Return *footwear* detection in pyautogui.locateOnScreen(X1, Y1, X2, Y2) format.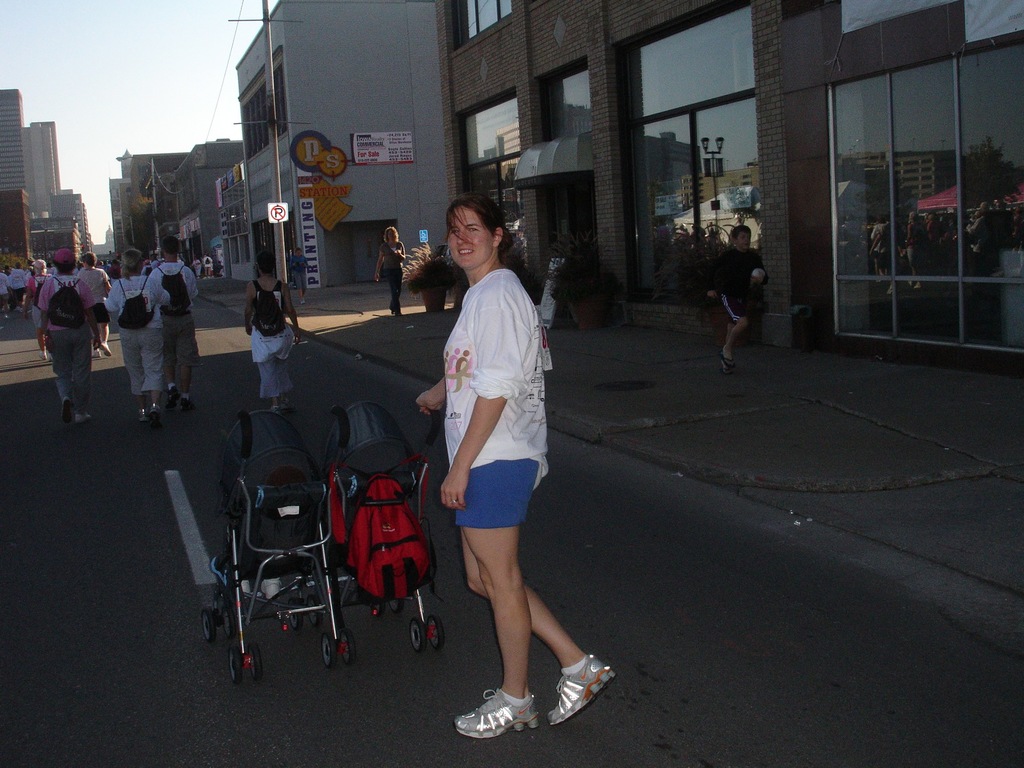
pyautogui.locateOnScreen(35, 351, 45, 360).
